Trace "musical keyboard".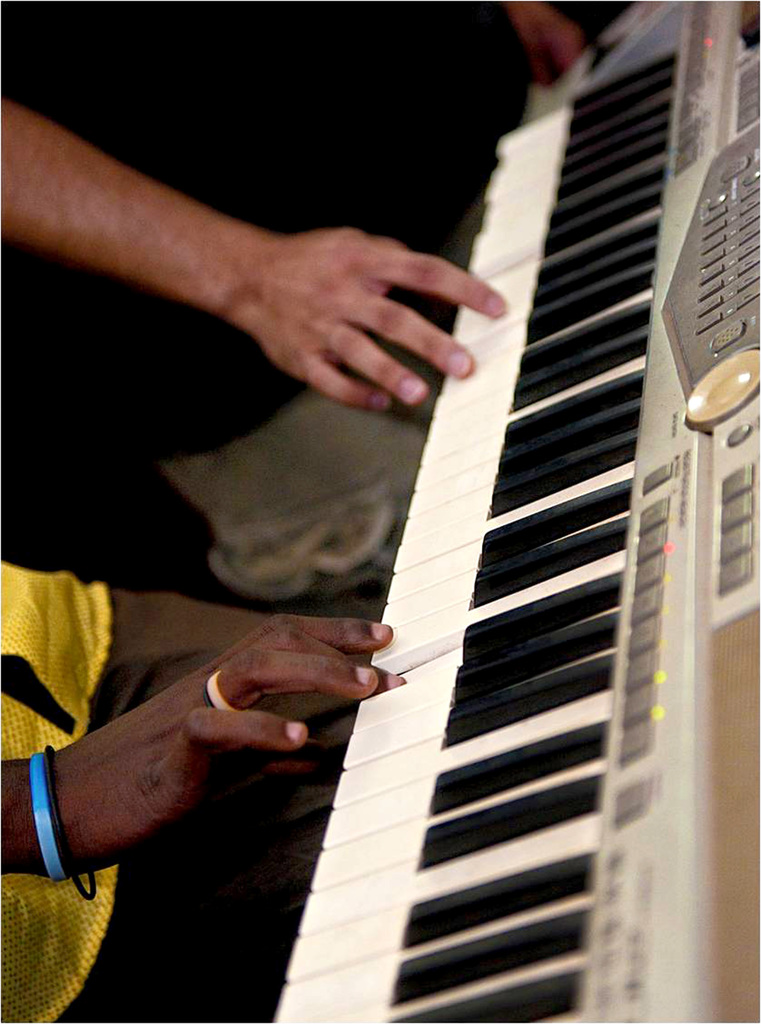
Traced to {"x1": 257, "y1": 1, "x2": 760, "y2": 1023}.
